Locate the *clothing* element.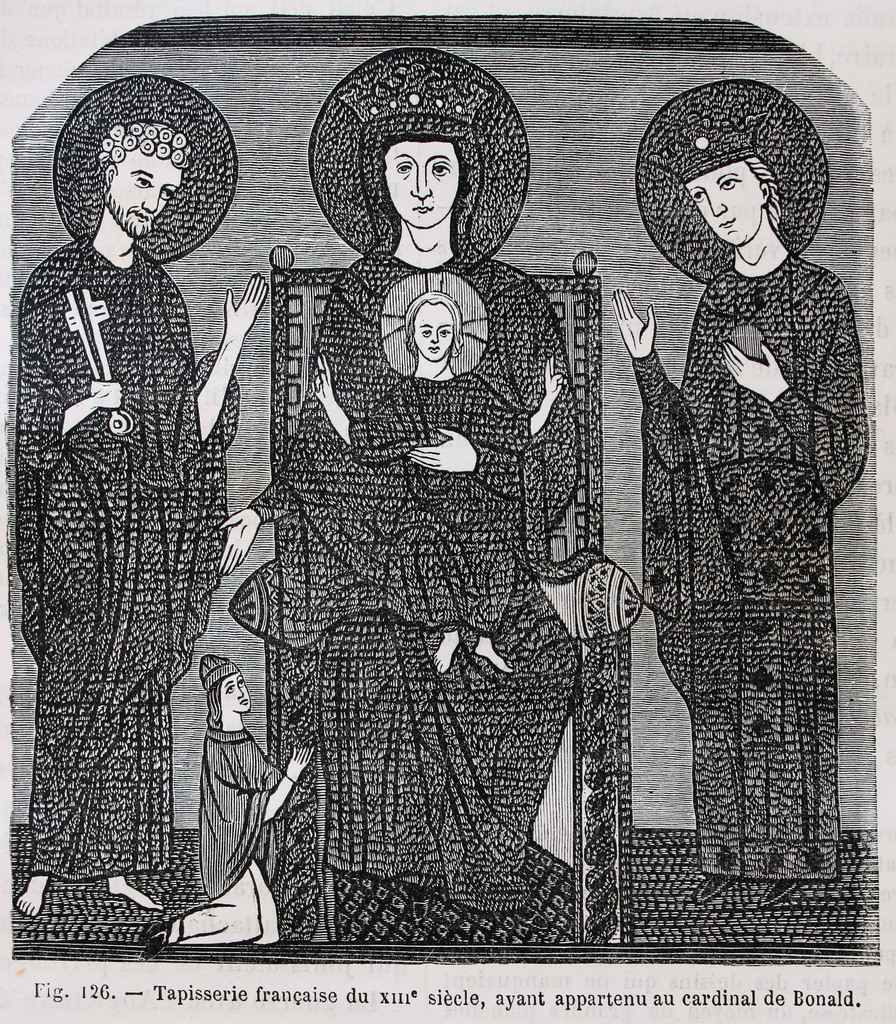
Element bbox: <region>18, 243, 234, 884</region>.
